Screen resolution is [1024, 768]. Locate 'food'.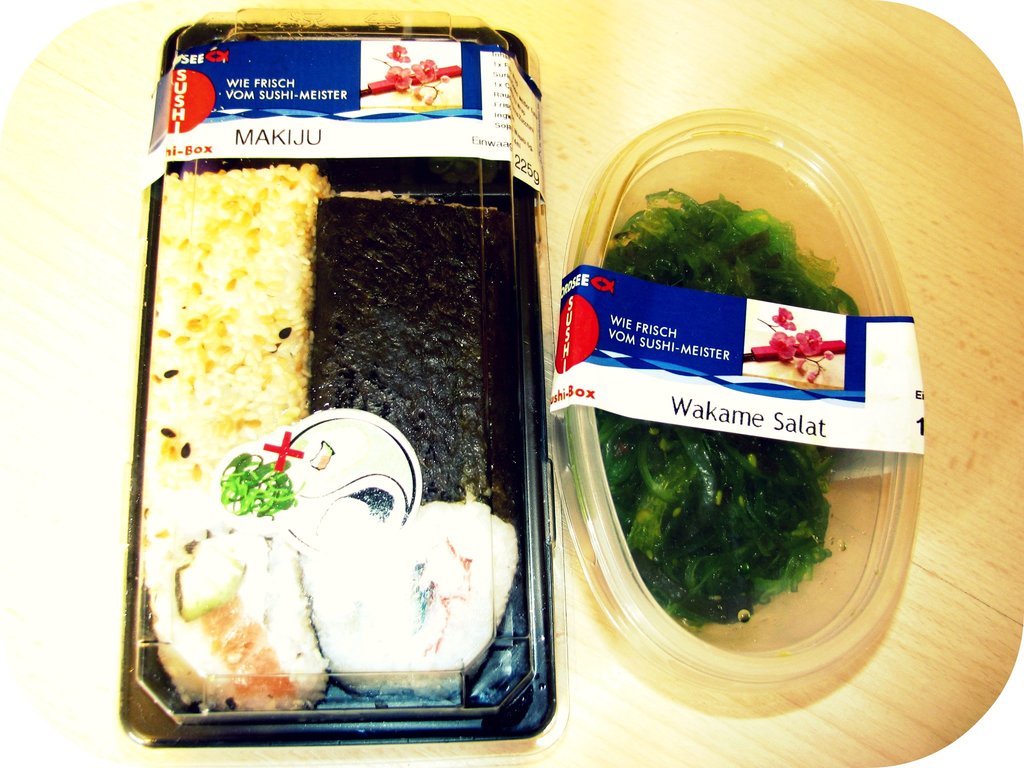
{"x1": 600, "y1": 188, "x2": 865, "y2": 634}.
